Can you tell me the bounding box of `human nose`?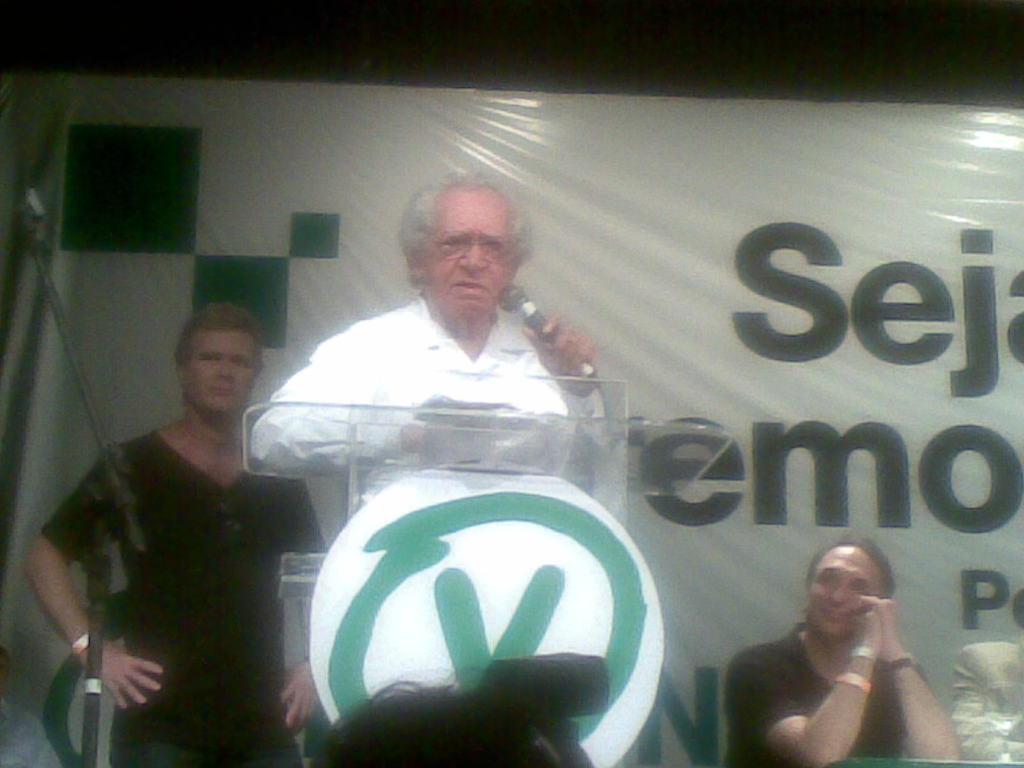
(x1=212, y1=365, x2=236, y2=380).
